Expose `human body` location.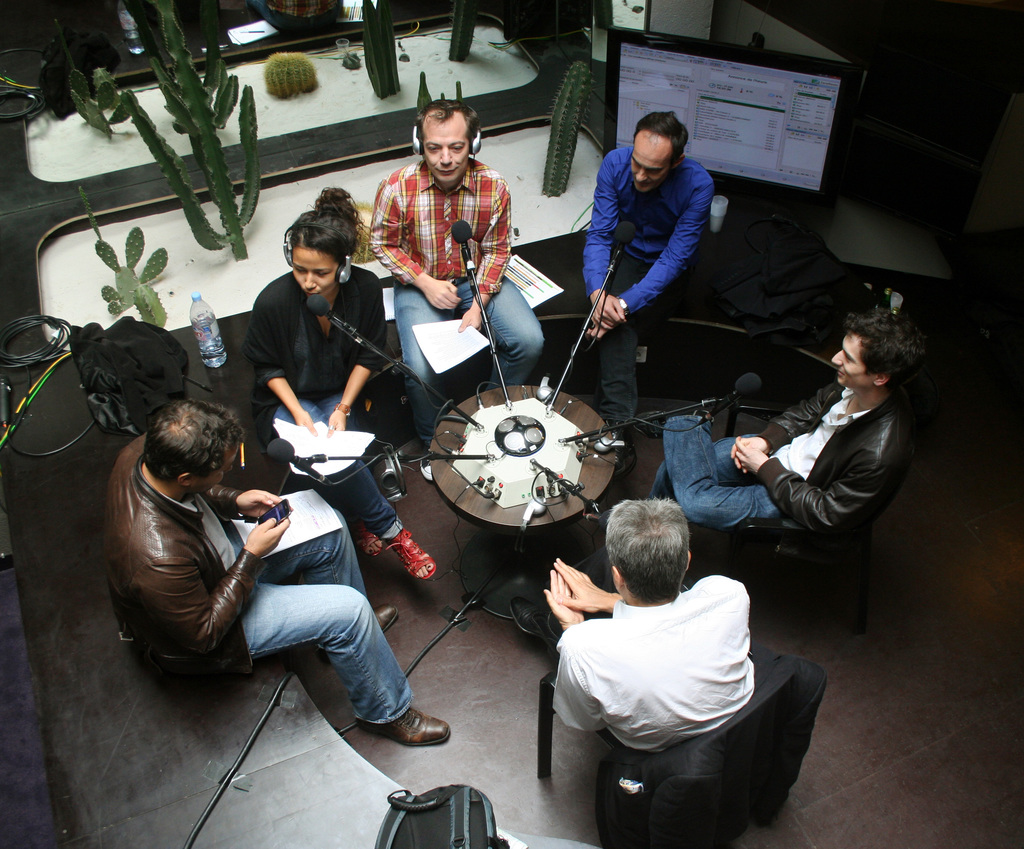
Exposed at 366,98,543,444.
